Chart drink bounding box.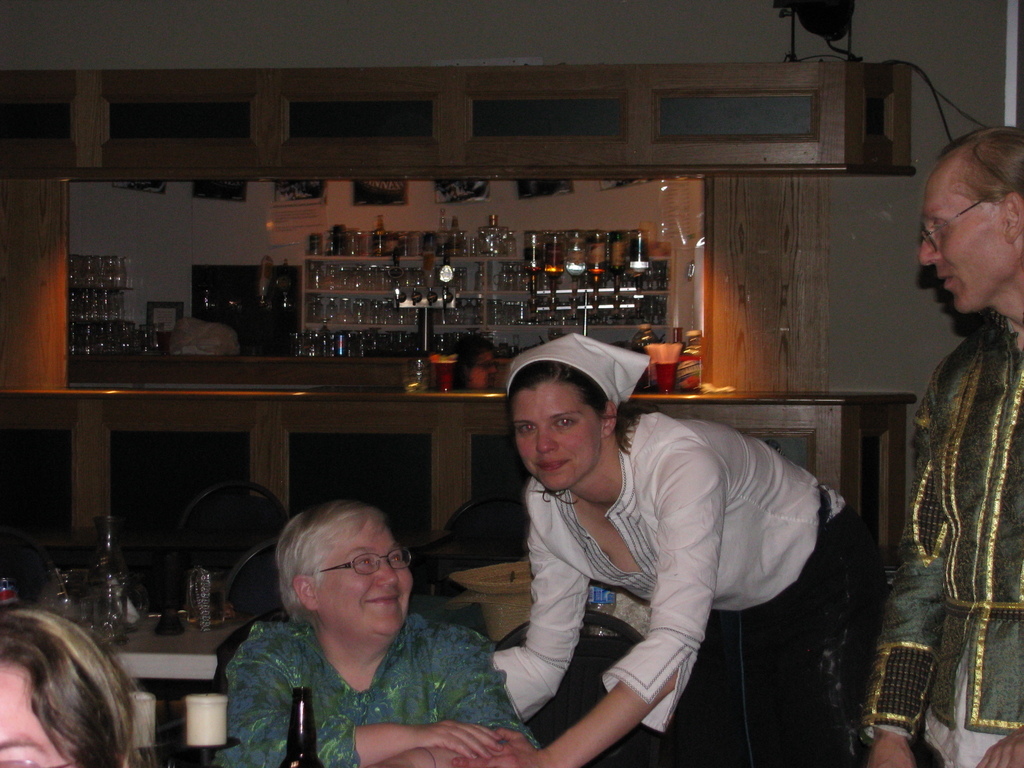
Charted: box=[527, 231, 547, 294].
